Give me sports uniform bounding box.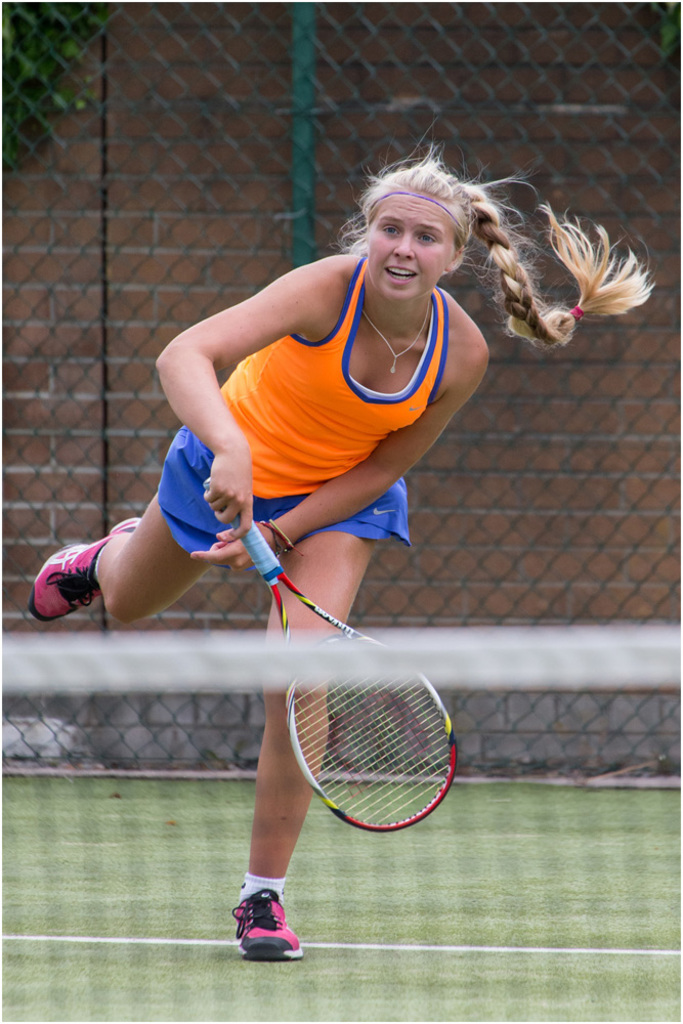
select_region(30, 255, 450, 962).
